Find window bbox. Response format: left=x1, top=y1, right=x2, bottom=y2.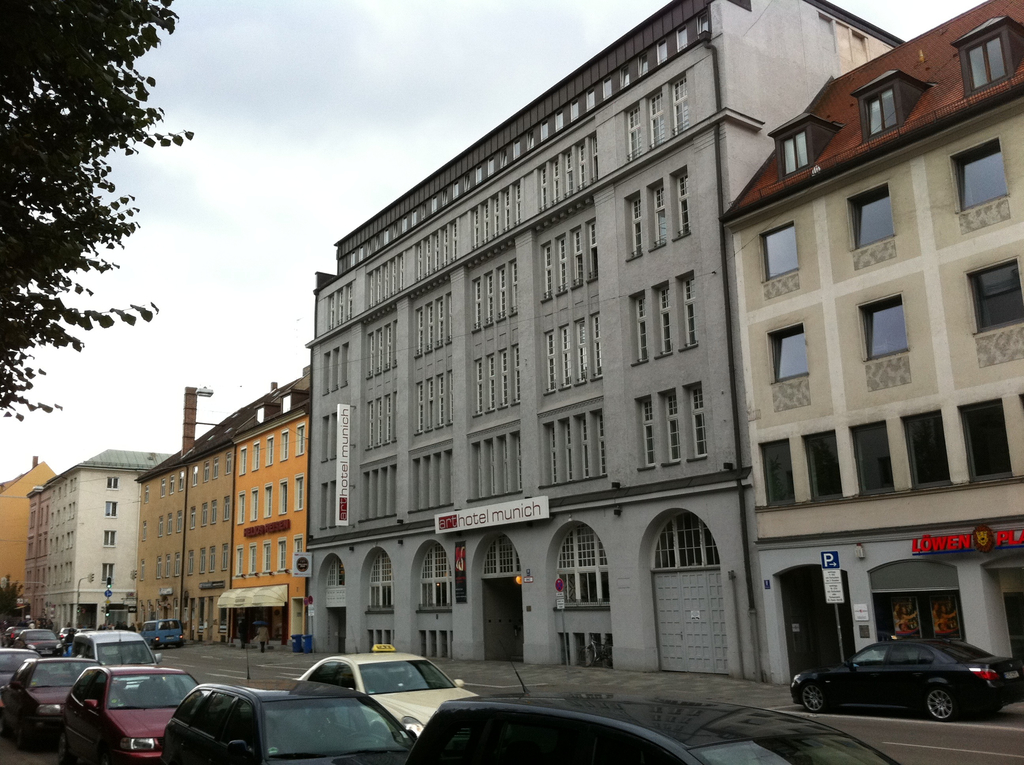
left=641, top=52, right=651, bottom=74.
